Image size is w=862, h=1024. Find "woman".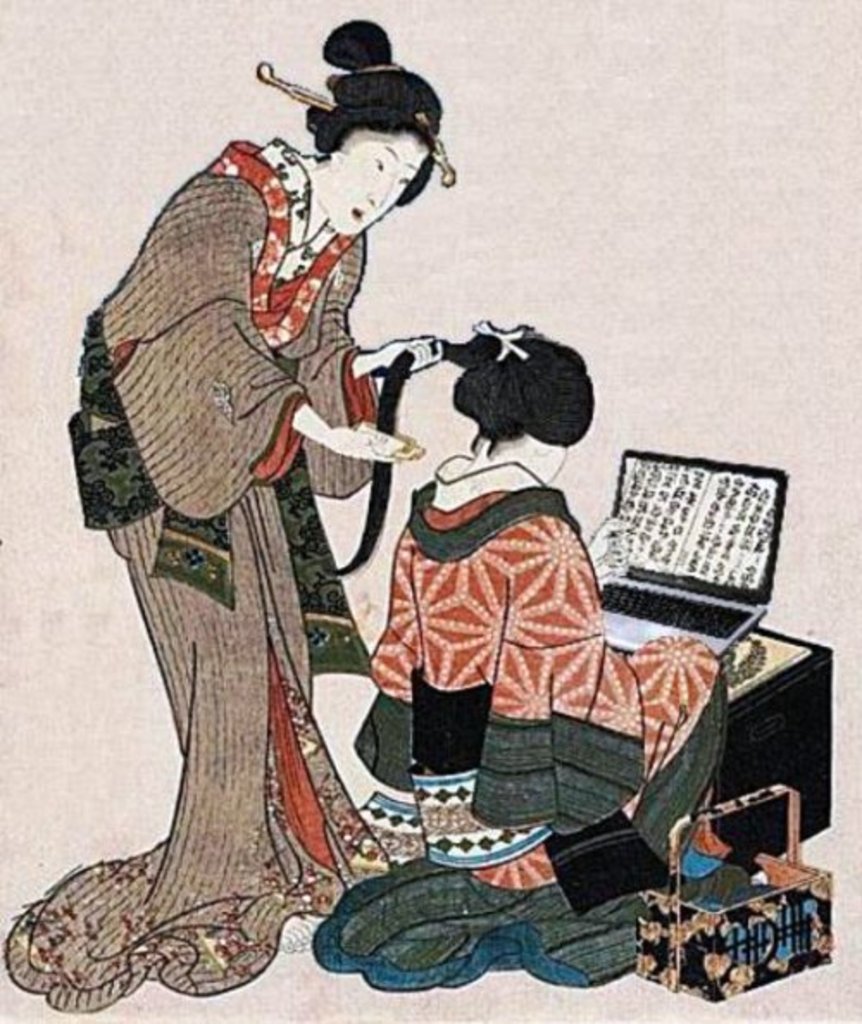
5/21/443/998.
